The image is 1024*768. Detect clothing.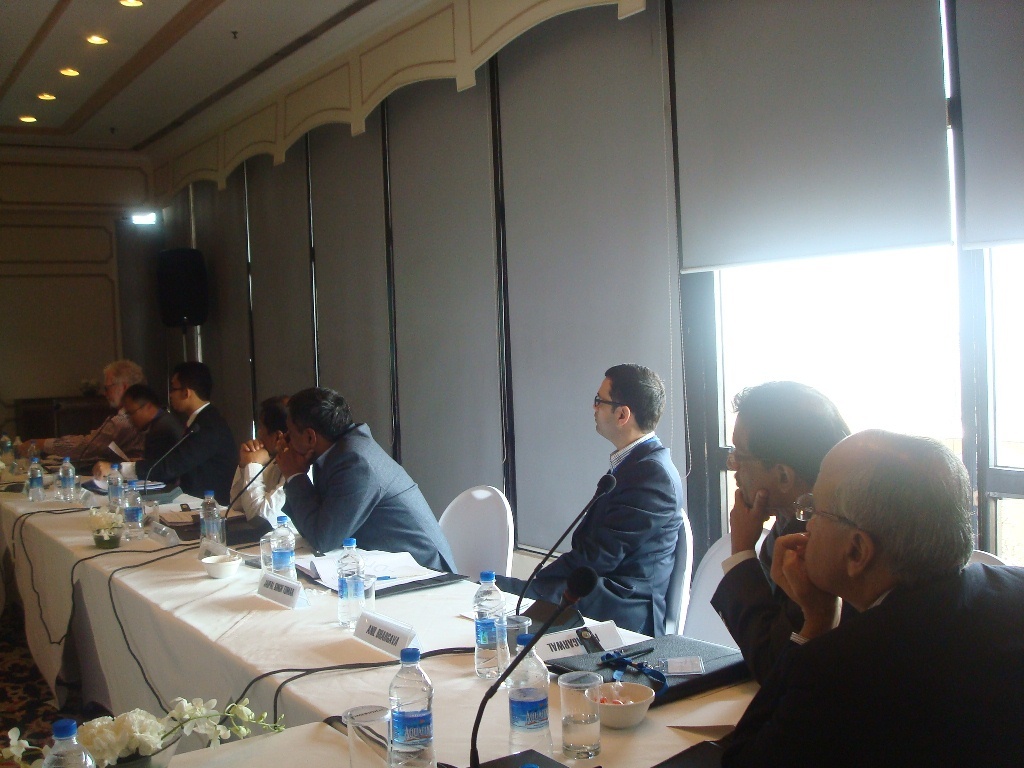
Detection: bbox=(277, 416, 477, 575).
